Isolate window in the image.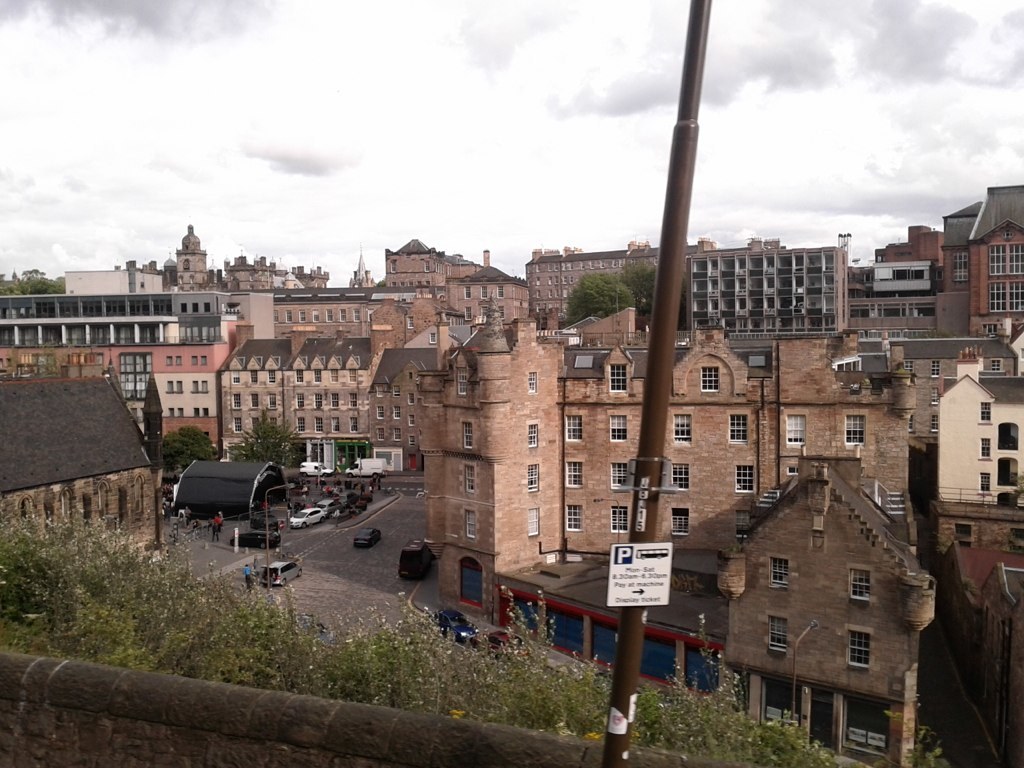
Isolated region: <bbox>272, 395, 273, 402</bbox>.
